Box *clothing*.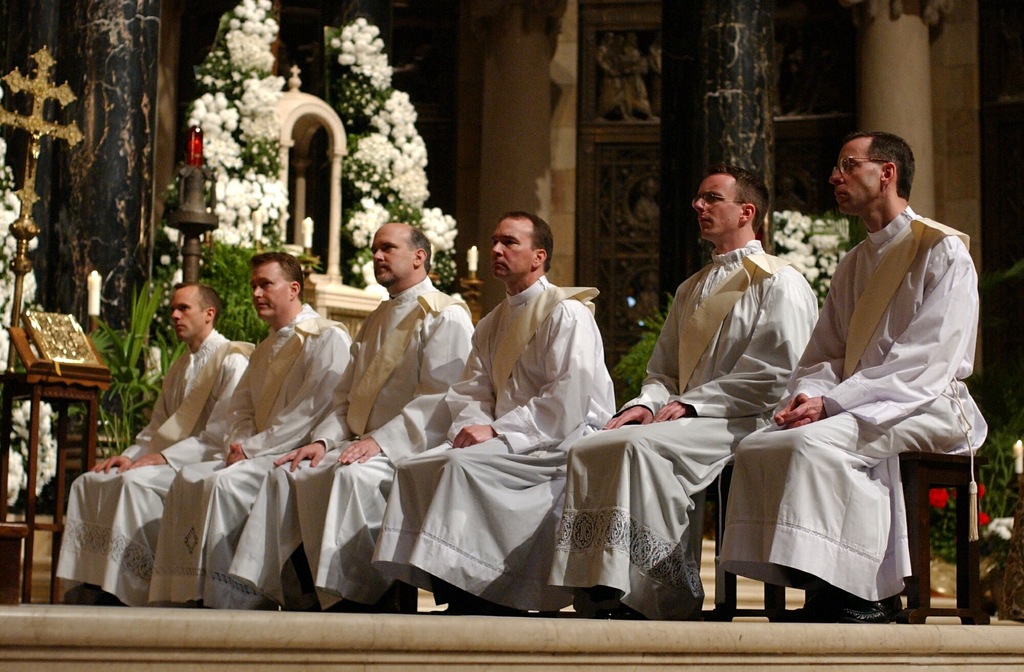
[223,274,477,609].
